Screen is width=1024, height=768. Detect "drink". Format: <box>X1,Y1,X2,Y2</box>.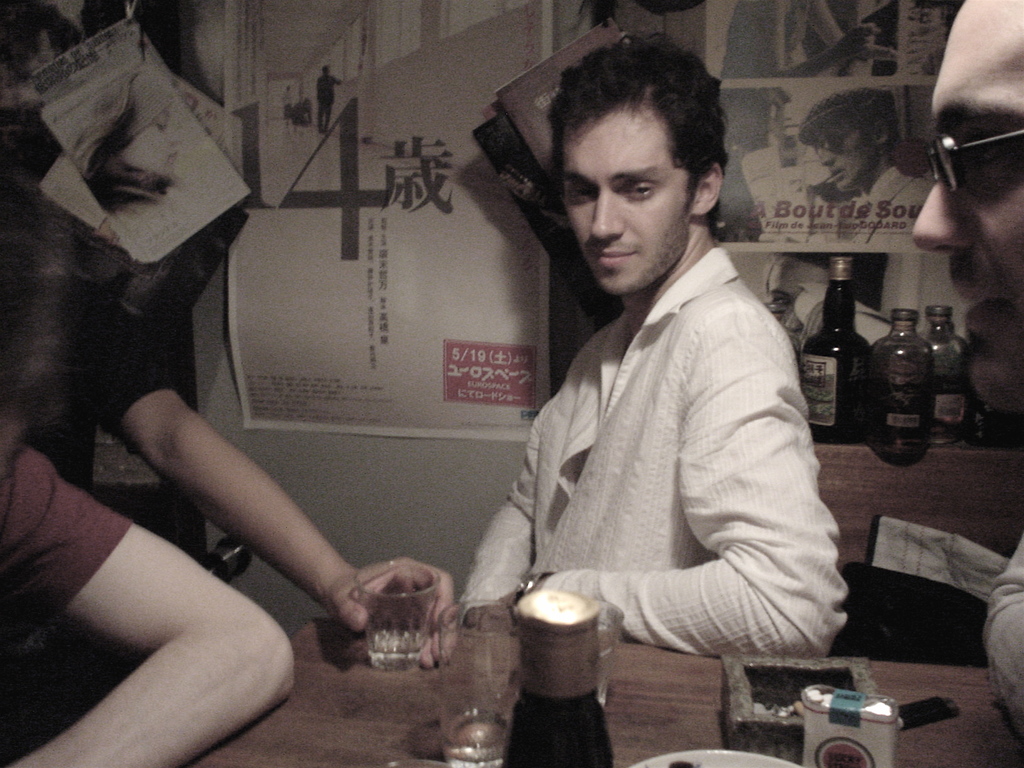
<box>516,591,619,717</box>.
